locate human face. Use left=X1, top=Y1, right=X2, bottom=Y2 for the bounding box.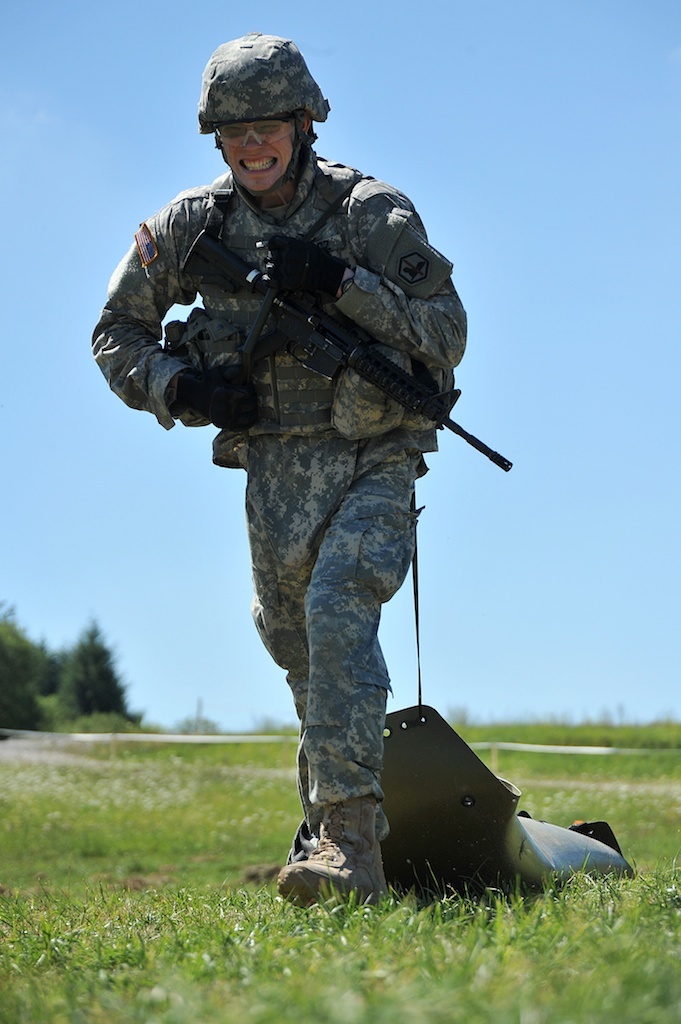
left=216, top=116, right=290, bottom=189.
